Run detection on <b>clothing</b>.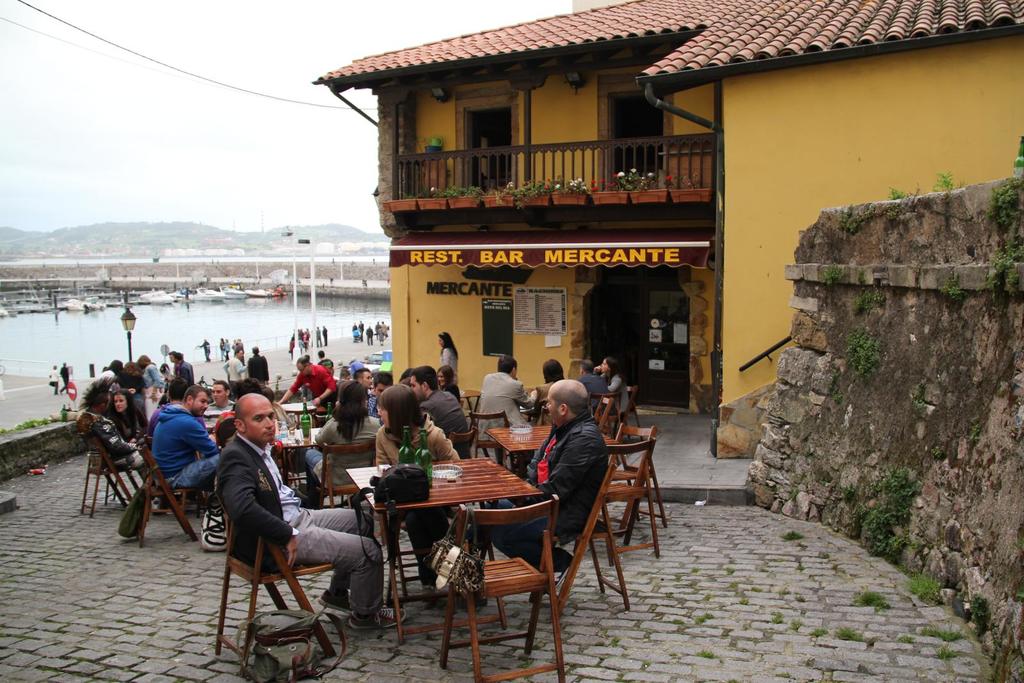
Result: [297, 414, 377, 488].
